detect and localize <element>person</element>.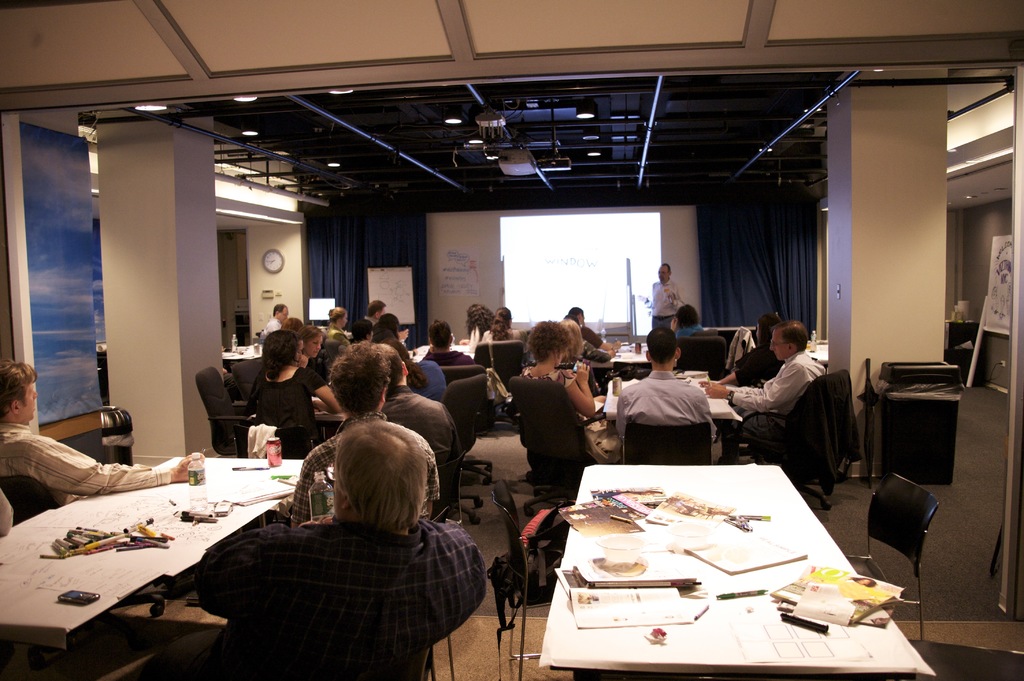
Localized at pyautogui.locateOnScreen(516, 322, 612, 435).
